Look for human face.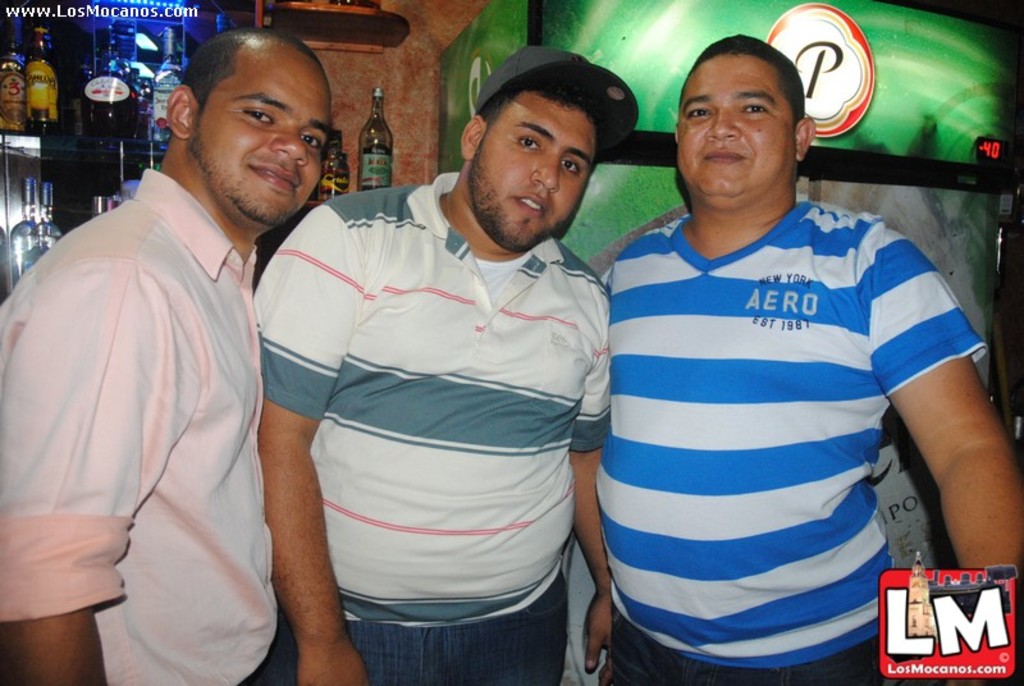
Found: region(192, 38, 330, 228).
